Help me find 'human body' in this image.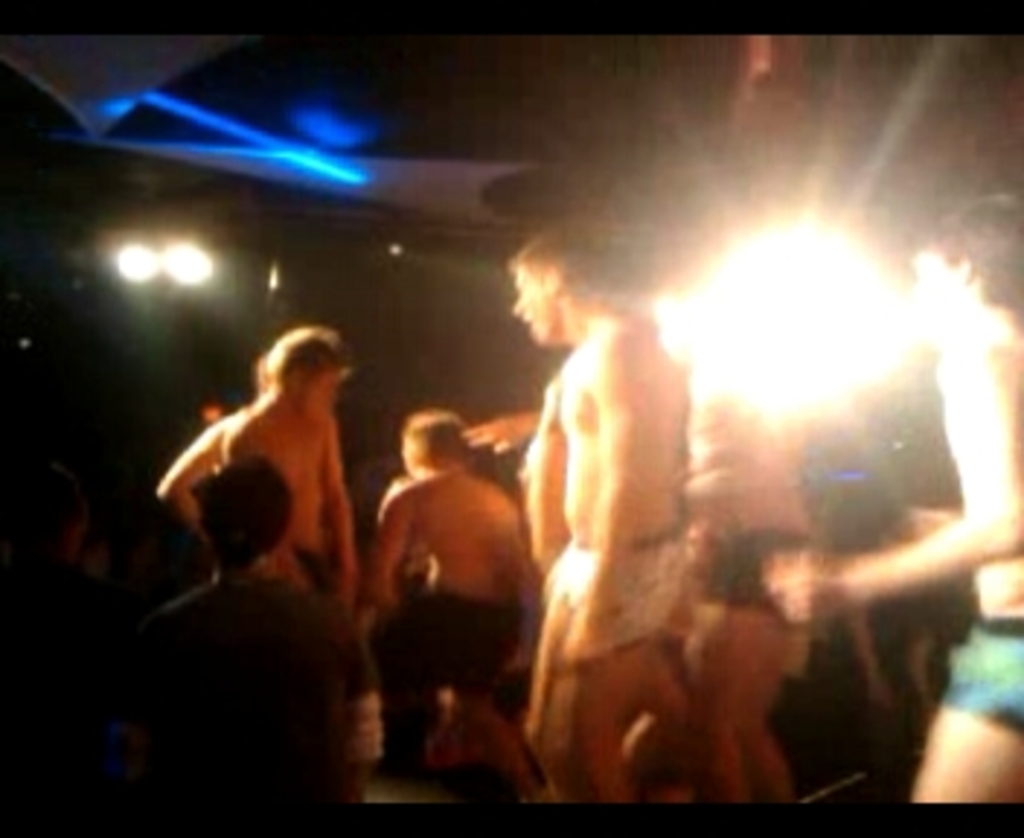
Found it: pyautogui.locateOnScreen(140, 457, 369, 797).
